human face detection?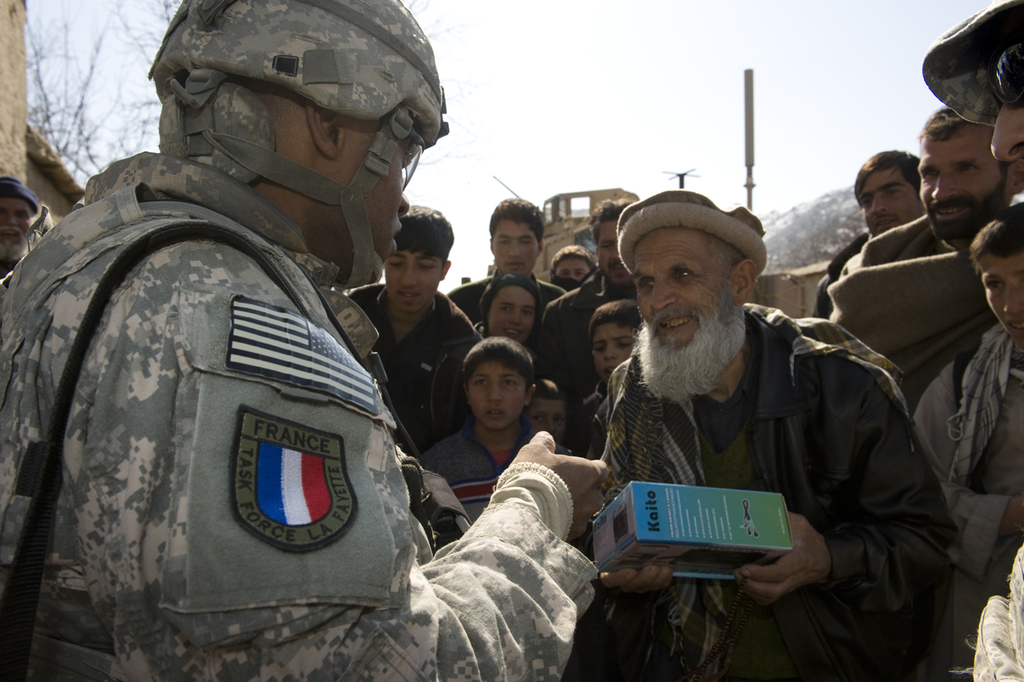
<bbox>917, 136, 1008, 234</bbox>
